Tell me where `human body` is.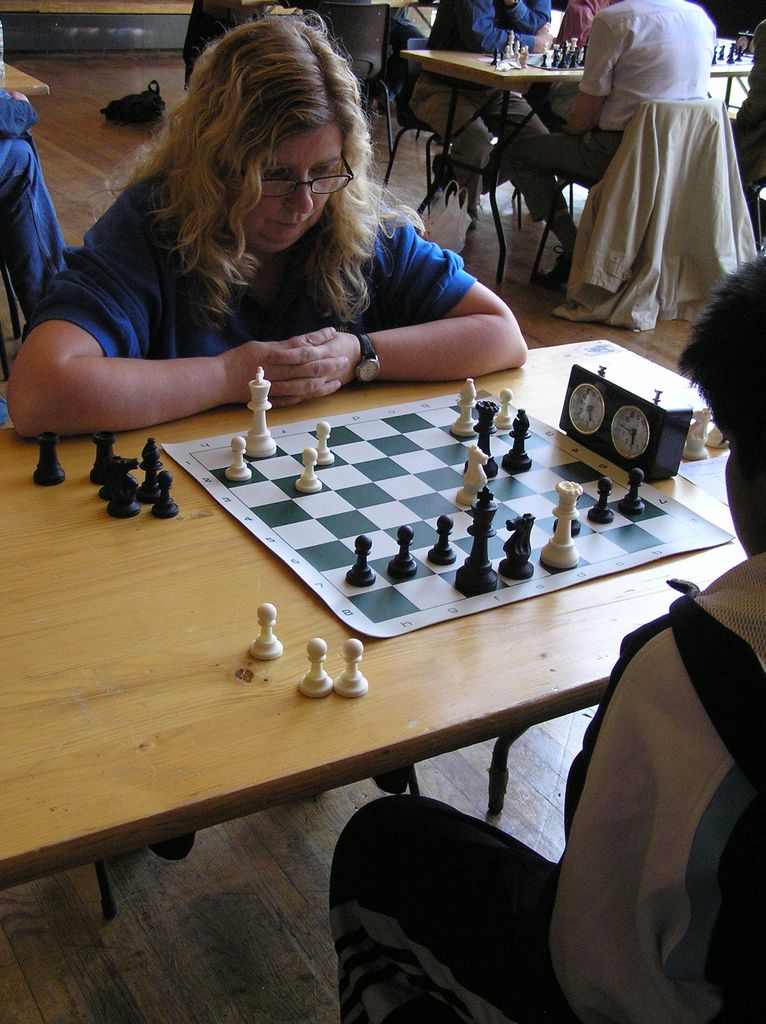
`human body` is at BBox(319, 557, 765, 1022).
